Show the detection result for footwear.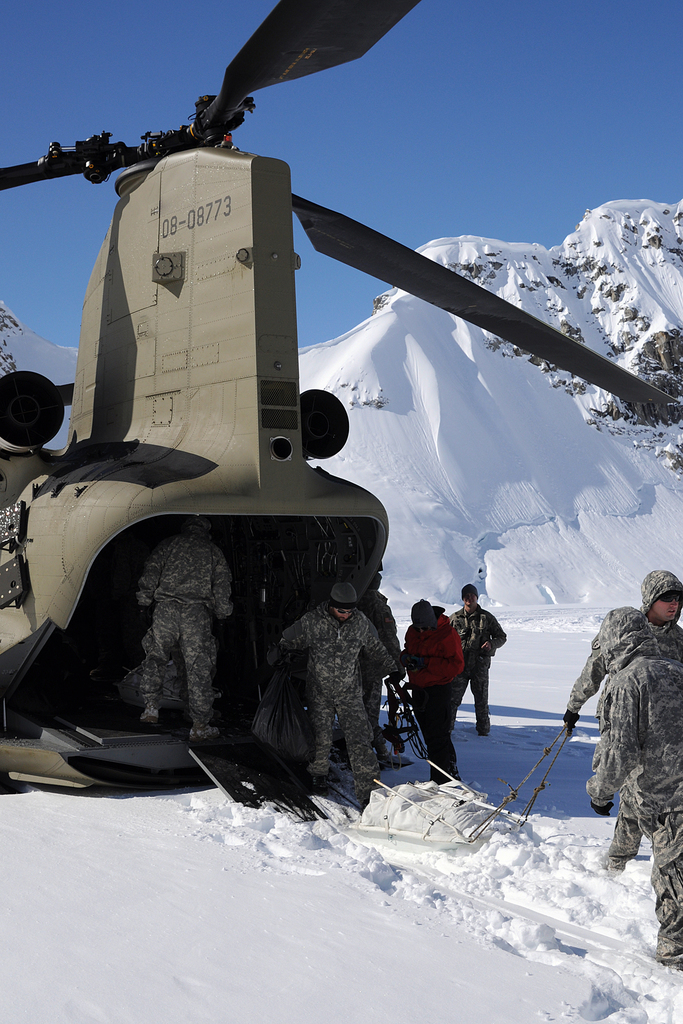
<bbox>478, 728, 492, 735</bbox>.
